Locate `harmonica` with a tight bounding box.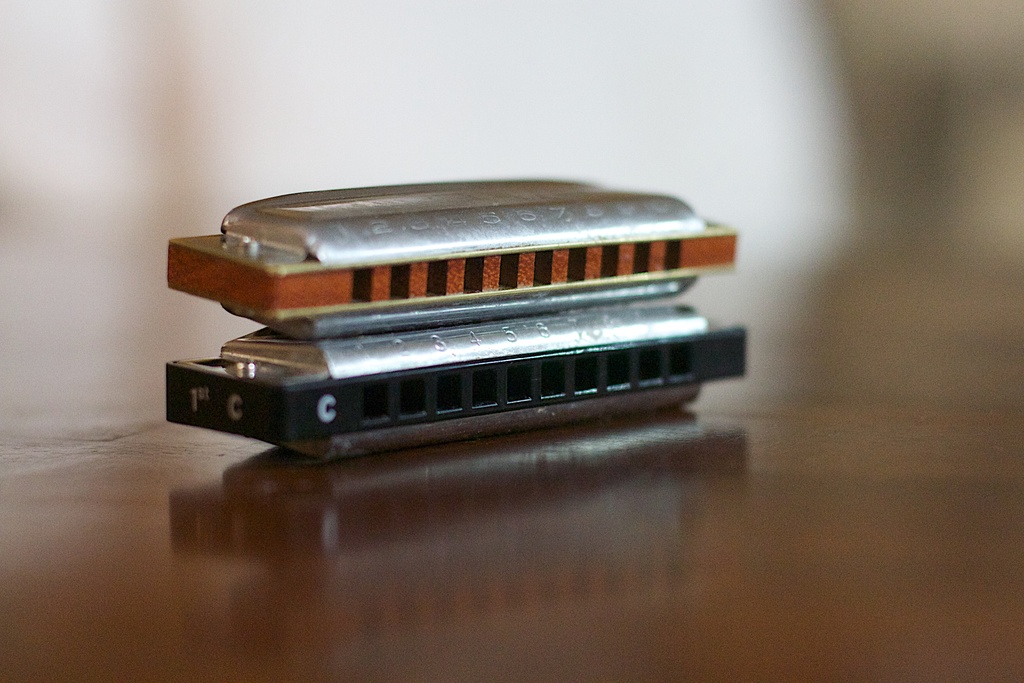
(163,325,749,461).
